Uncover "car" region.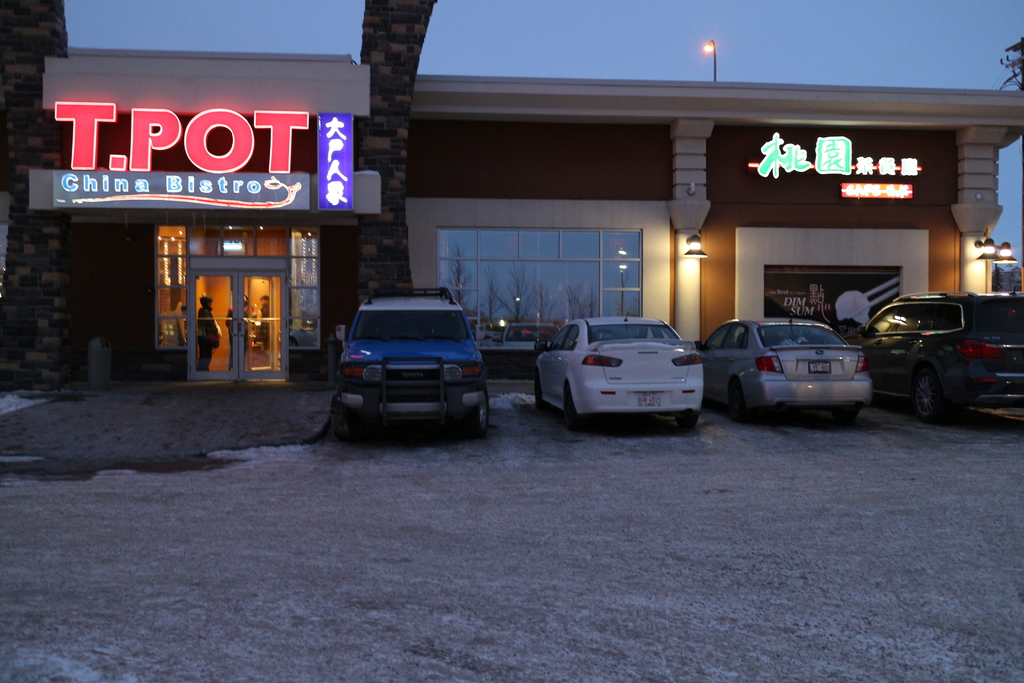
Uncovered: [left=330, top=287, right=489, bottom=437].
